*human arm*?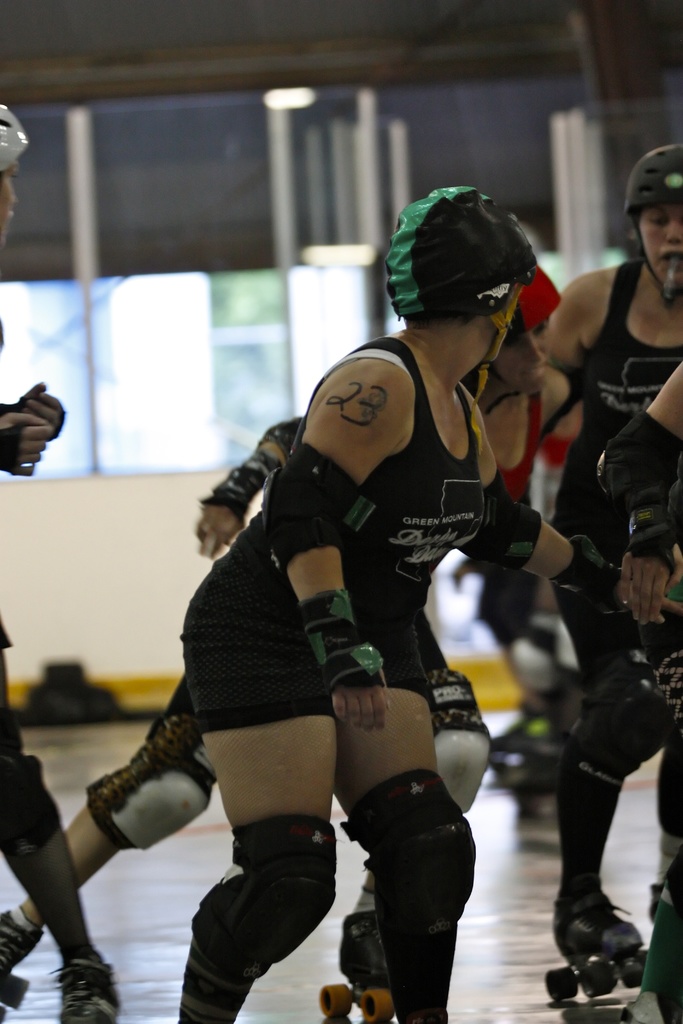
rect(484, 484, 673, 626)
